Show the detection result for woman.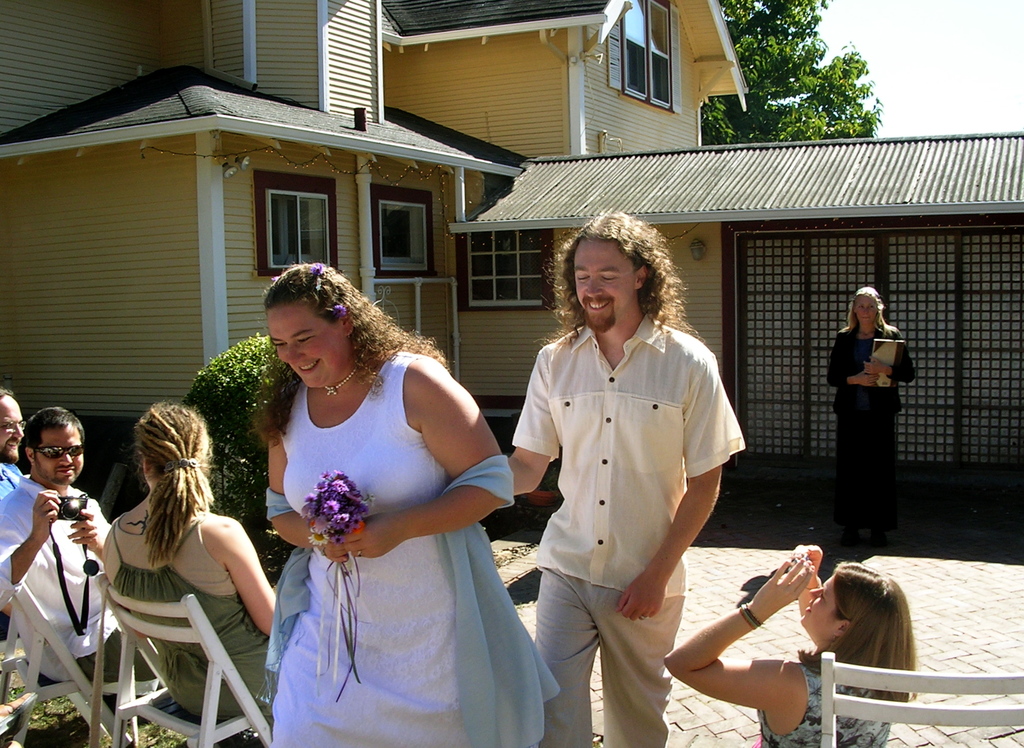
{"x1": 662, "y1": 544, "x2": 917, "y2": 747}.
